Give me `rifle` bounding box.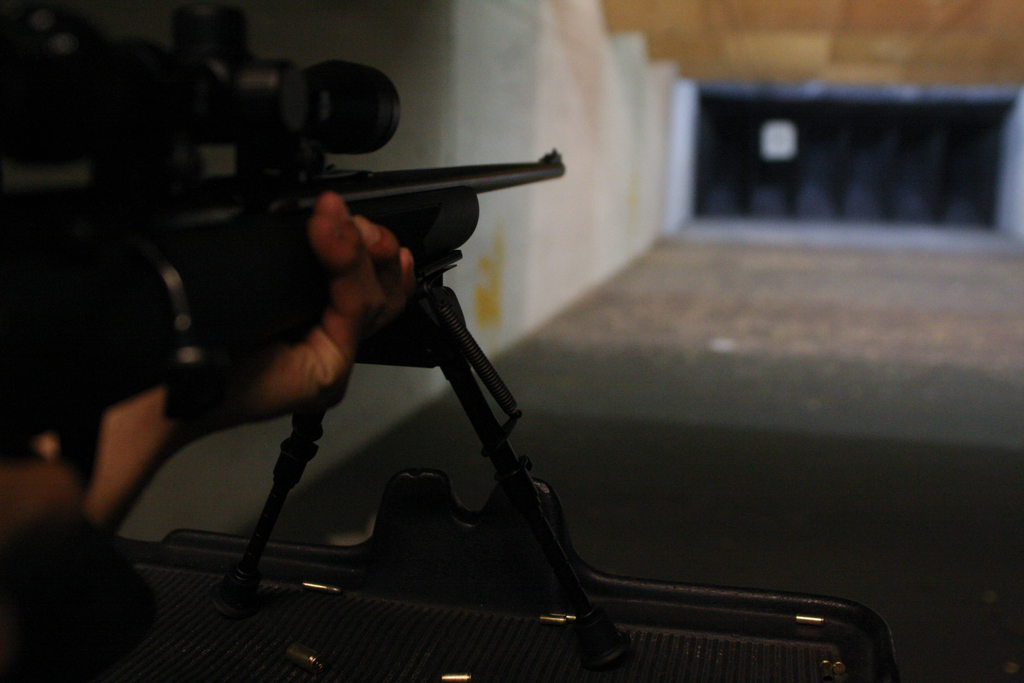
(0,0,625,661).
